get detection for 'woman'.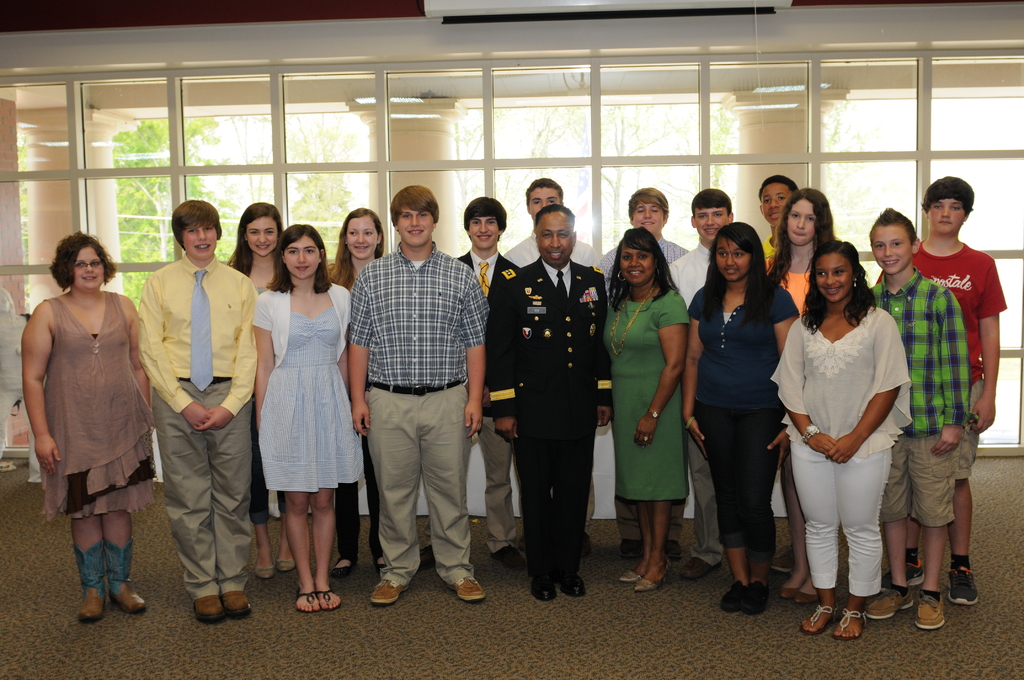
Detection: detection(325, 206, 387, 574).
